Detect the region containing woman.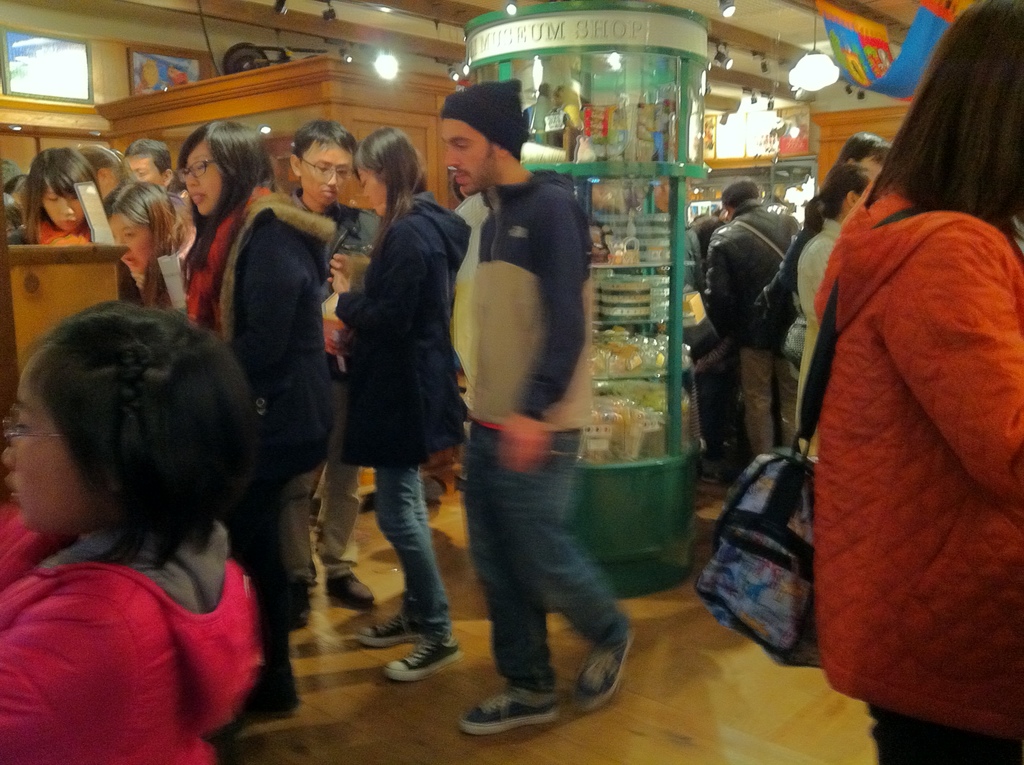
rect(318, 125, 471, 681).
